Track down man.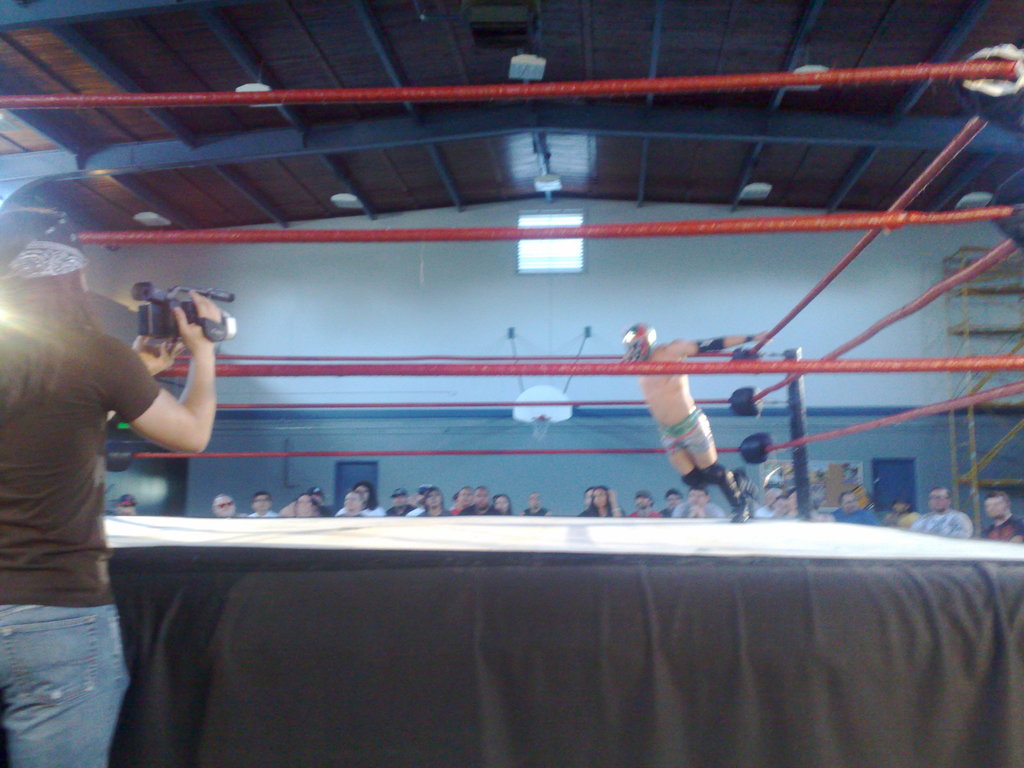
Tracked to locate(449, 485, 472, 516).
